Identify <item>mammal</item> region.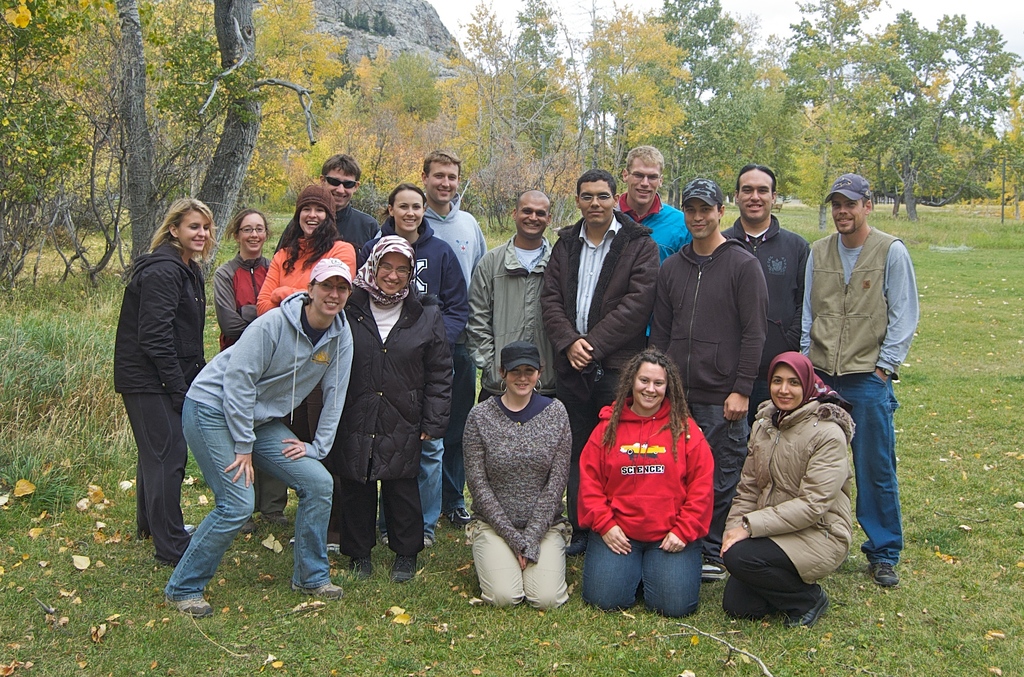
Region: bbox=[211, 202, 274, 537].
